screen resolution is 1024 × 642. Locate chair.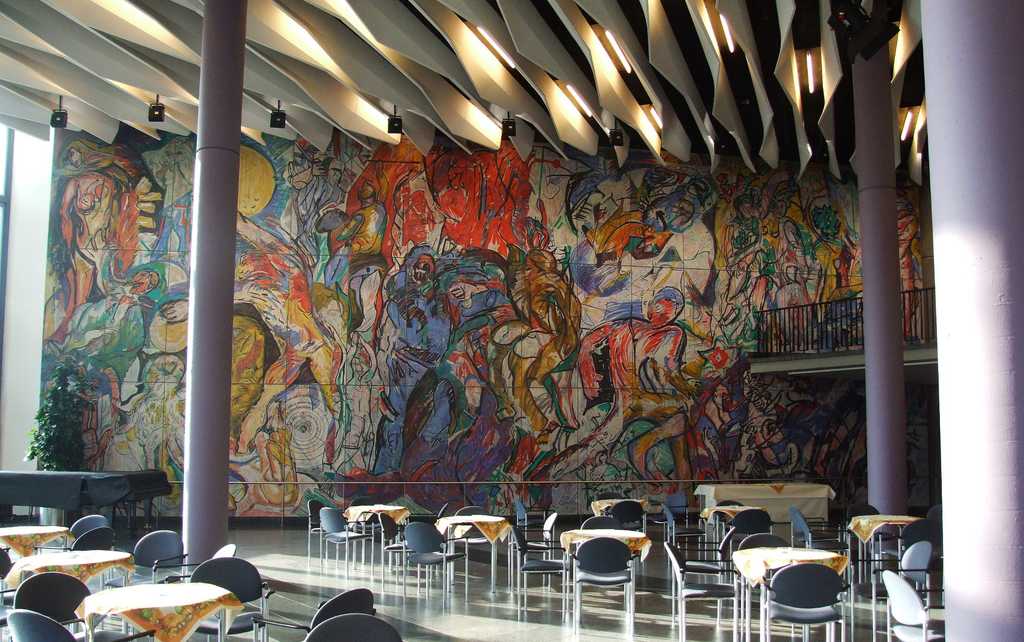
{"x1": 447, "y1": 502, "x2": 497, "y2": 594}.
